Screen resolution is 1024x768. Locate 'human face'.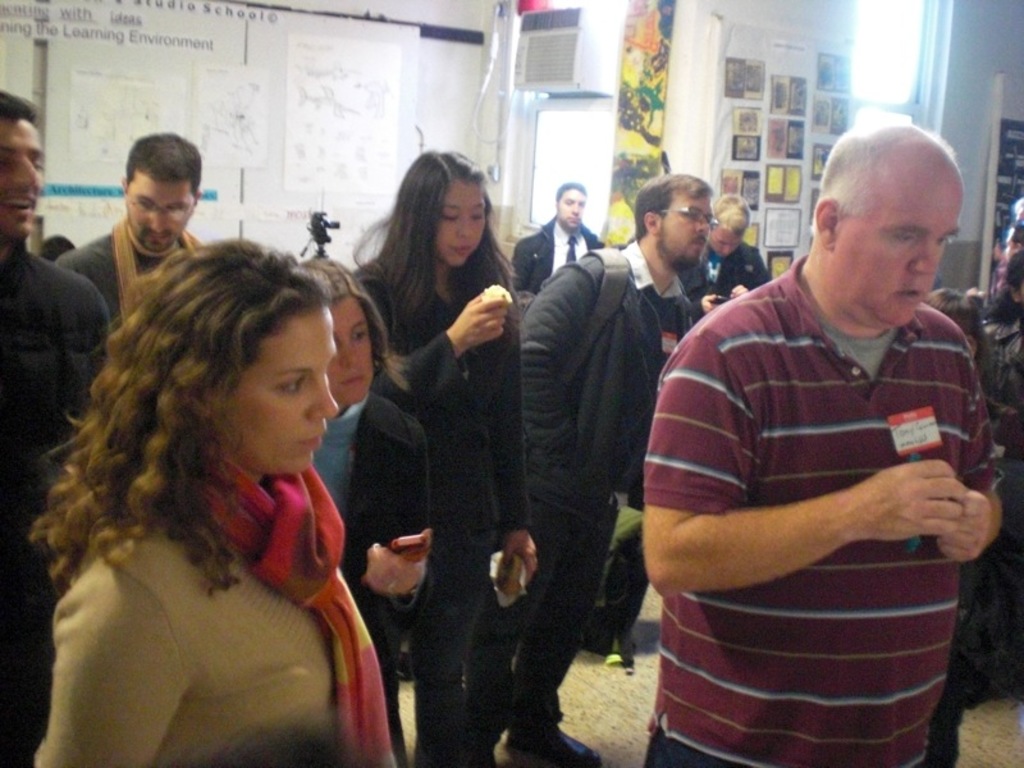
BBox(236, 306, 338, 475).
